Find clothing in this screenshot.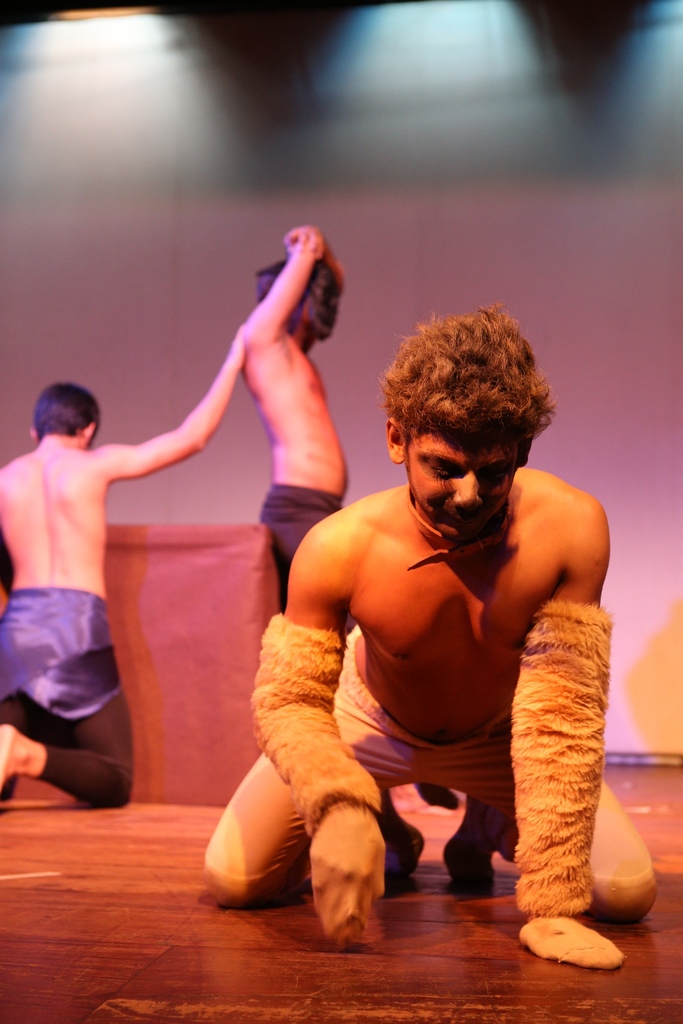
The bounding box for clothing is (0,578,145,814).
